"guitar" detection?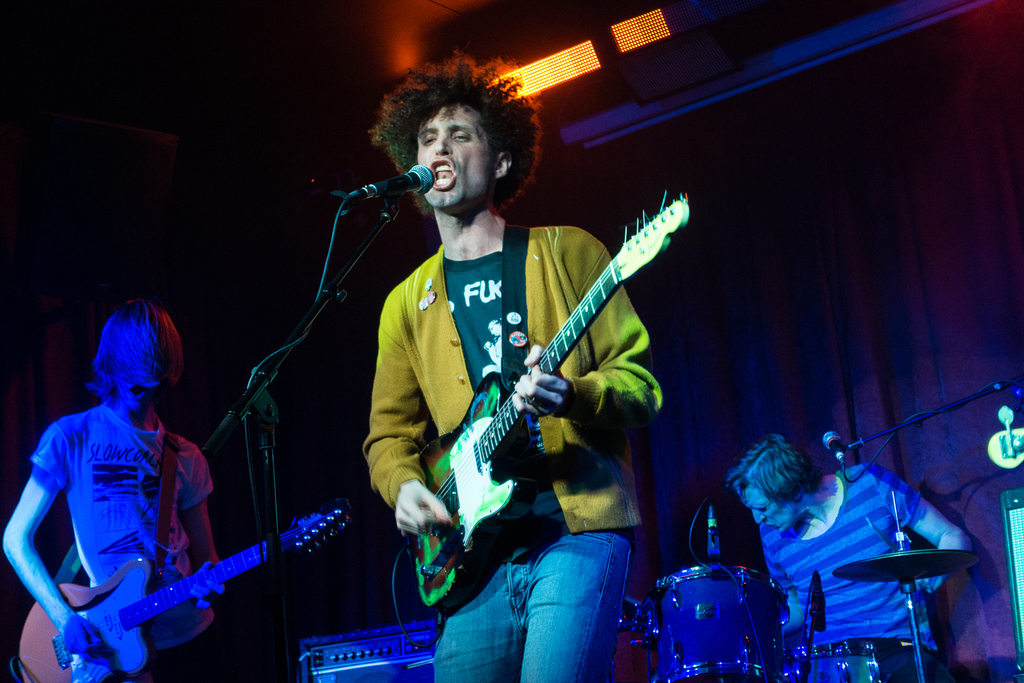
{"left": 18, "top": 504, "right": 360, "bottom": 682}
